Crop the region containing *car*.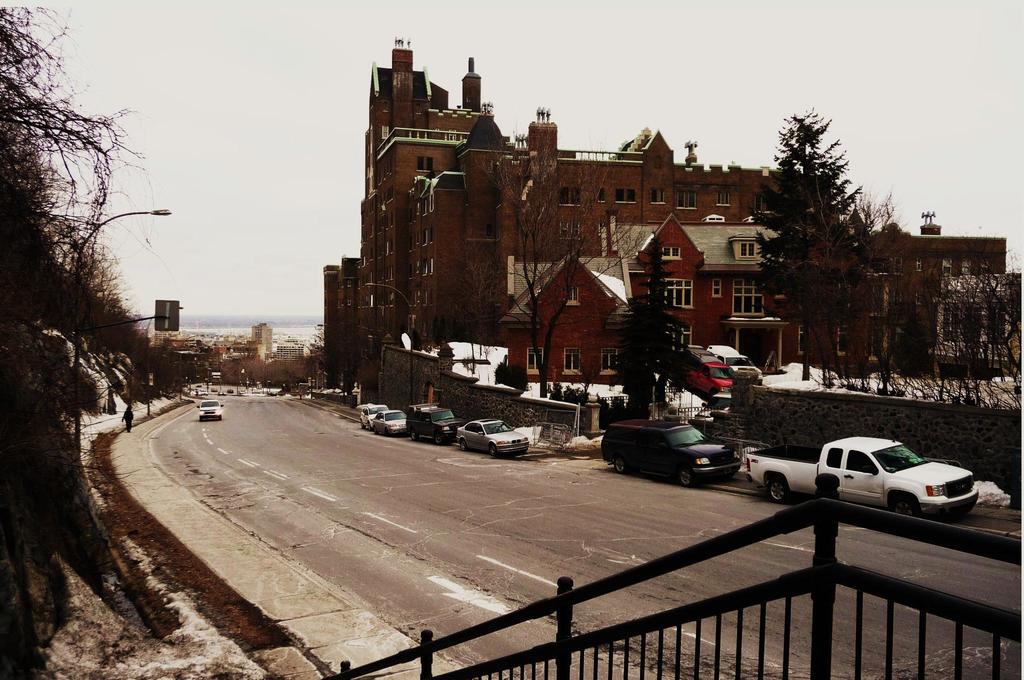
Crop region: (x1=612, y1=416, x2=751, y2=489).
